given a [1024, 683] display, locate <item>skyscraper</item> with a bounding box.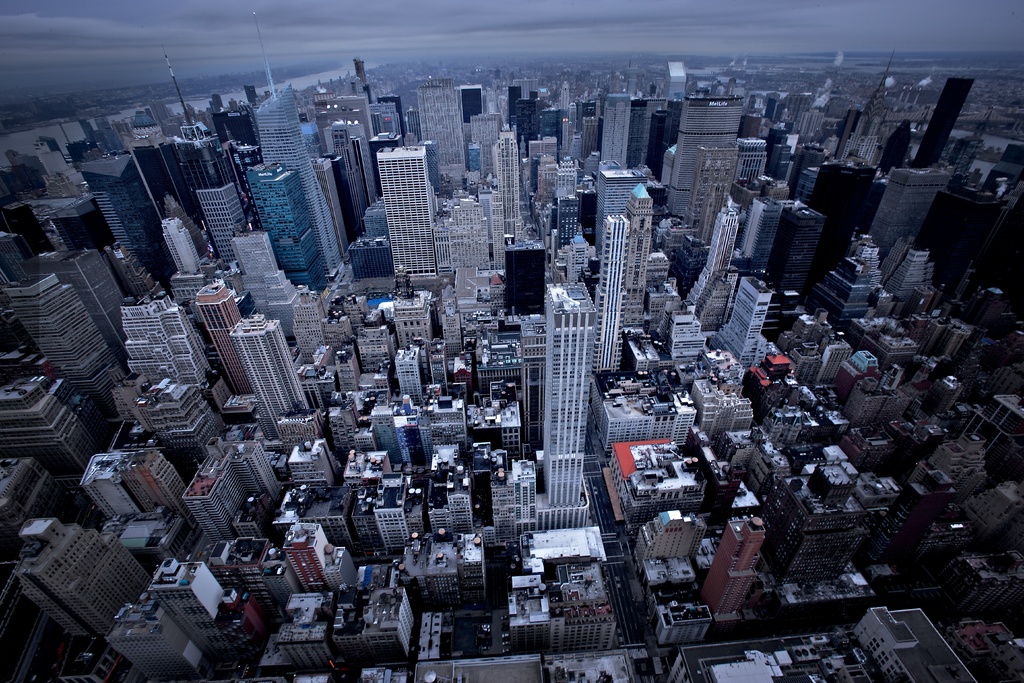
Located: locate(285, 522, 335, 589).
